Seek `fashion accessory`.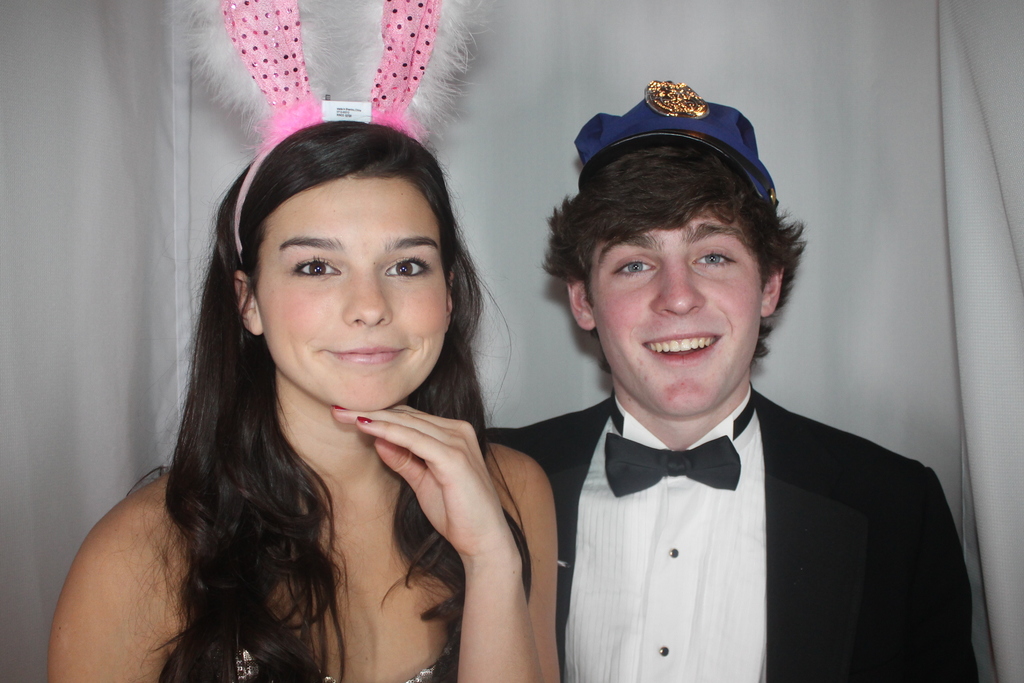
region(573, 74, 782, 219).
